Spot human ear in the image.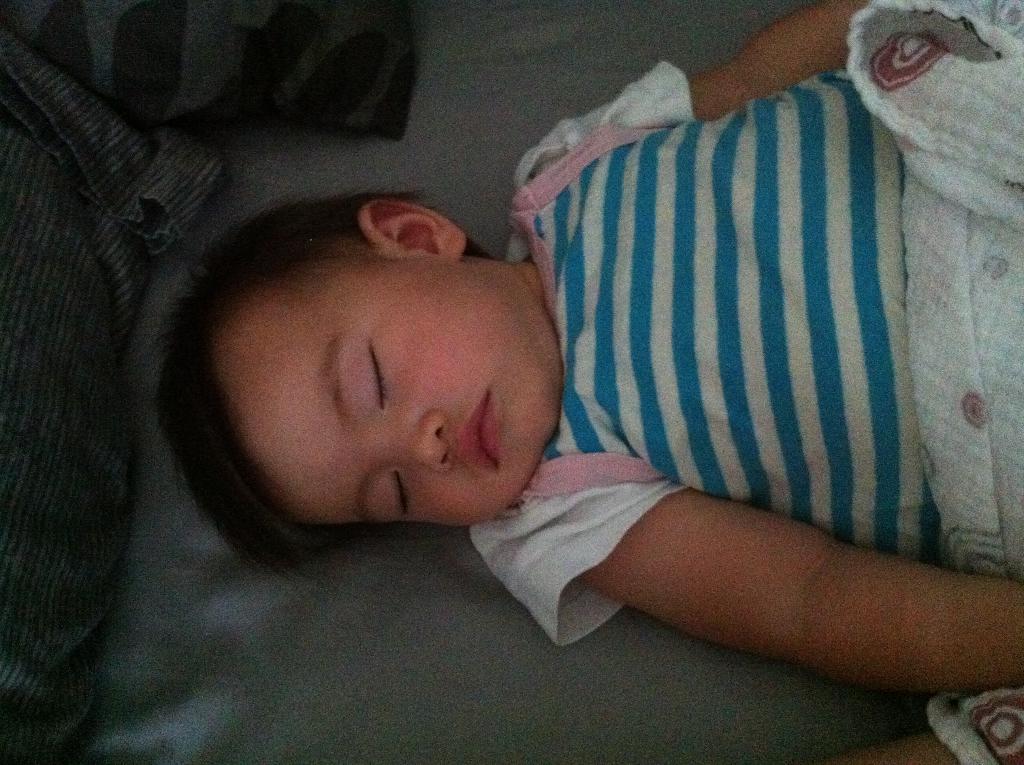
human ear found at (360,198,462,259).
